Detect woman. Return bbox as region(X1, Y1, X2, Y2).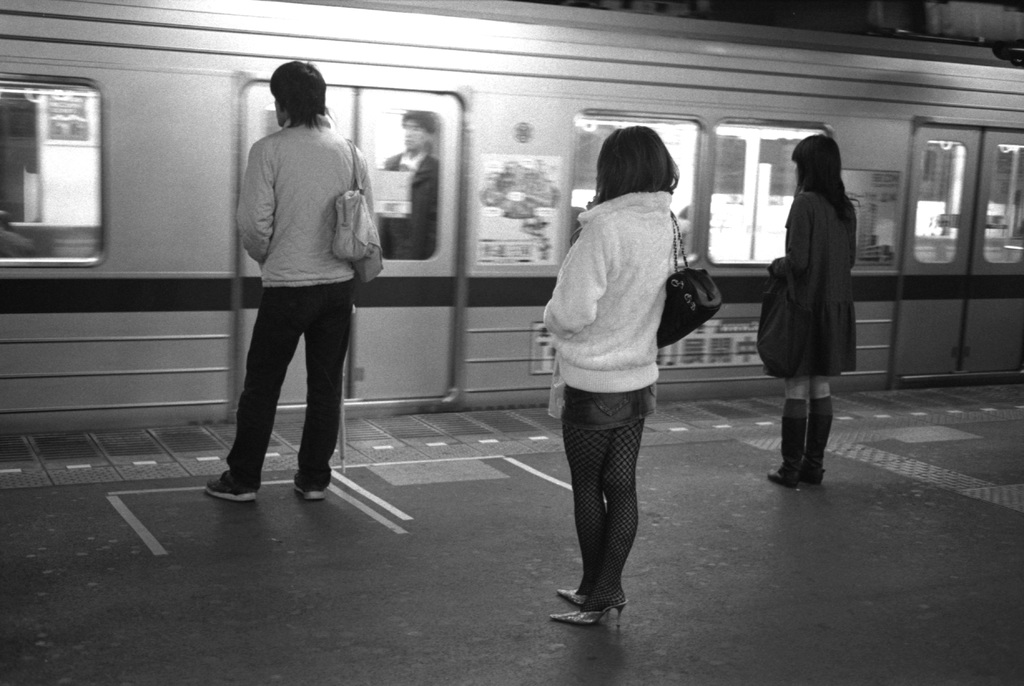
region(548, 122, 678, 630).
